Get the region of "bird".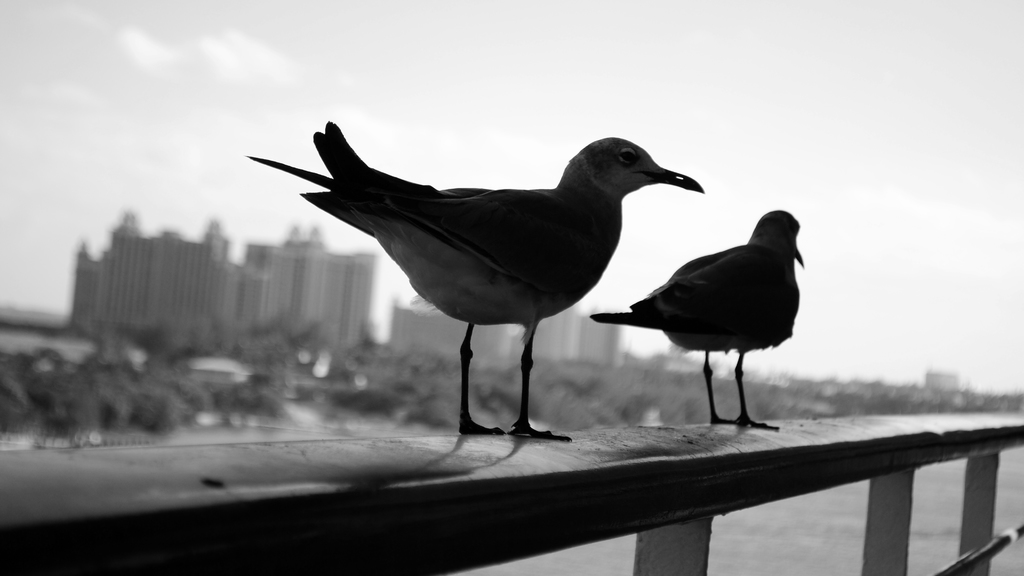
BBox(260, 116, 704, 432).
